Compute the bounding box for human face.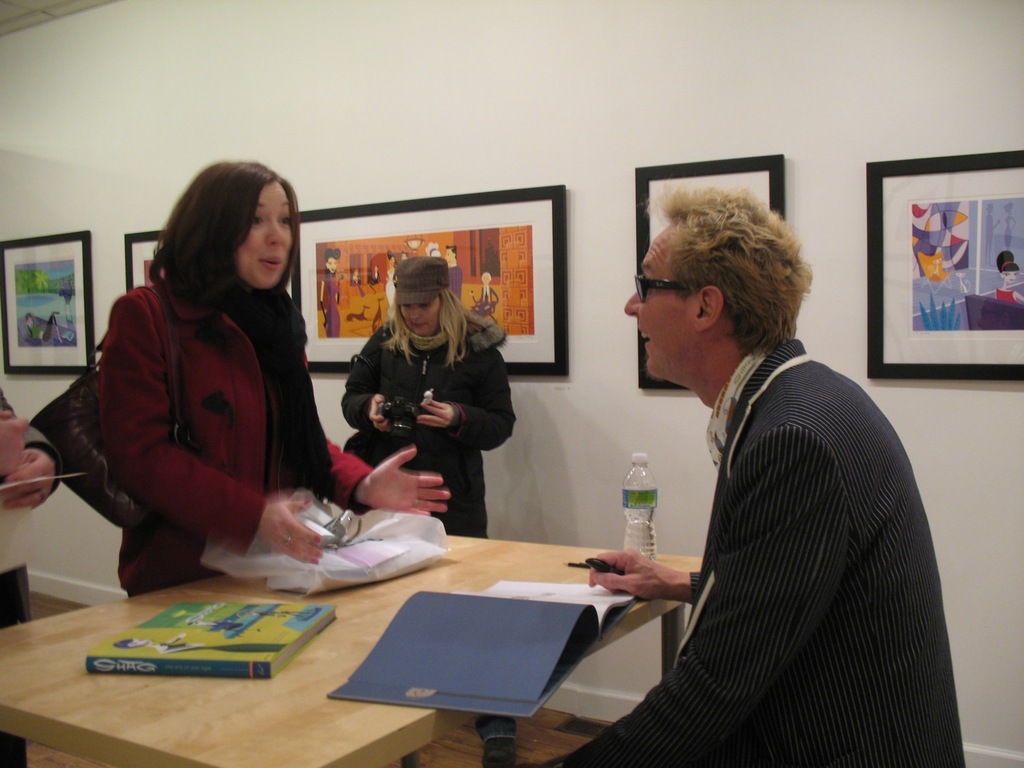
396/300/446/340.
